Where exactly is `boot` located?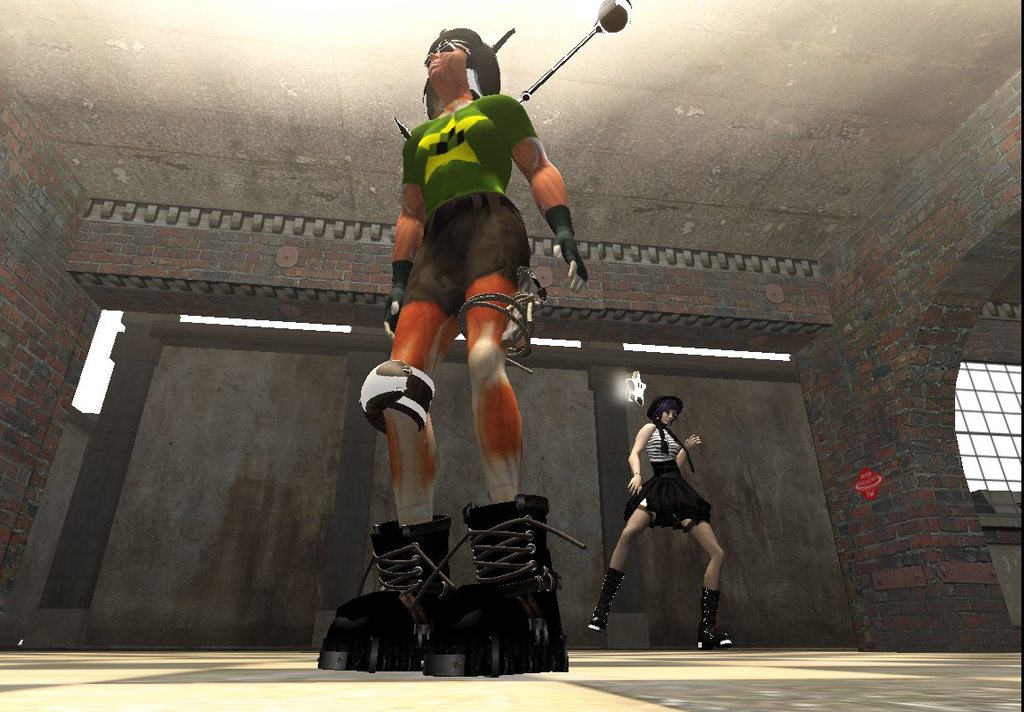
Its bounding box is x1=426 y1=488 x2=558 y2=678.
